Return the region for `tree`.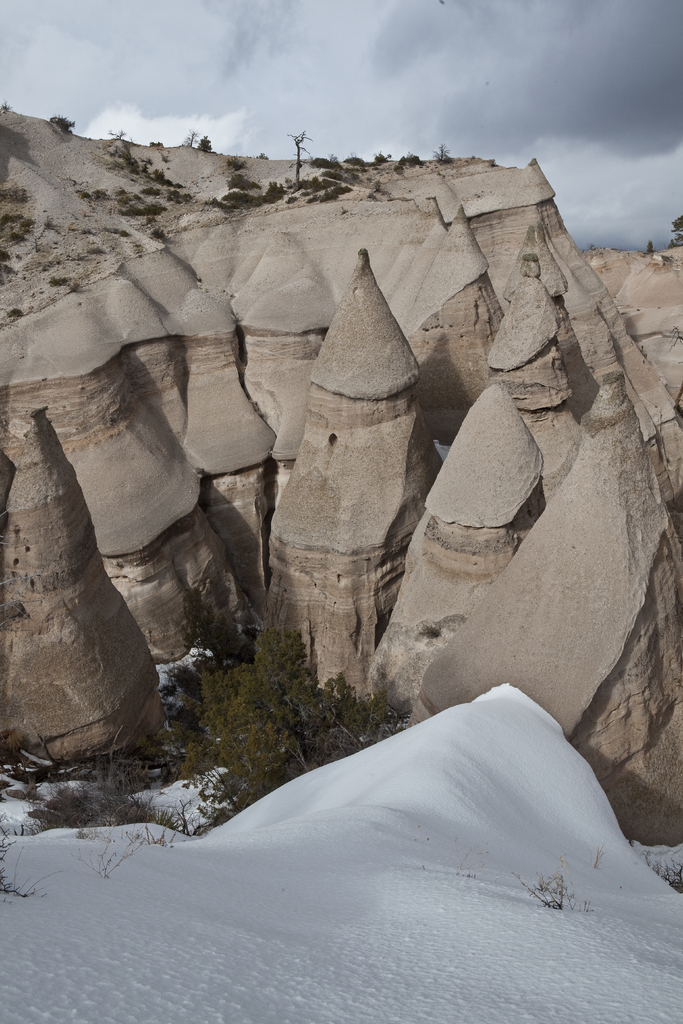
bbox=(281, 133, 312, 177).
